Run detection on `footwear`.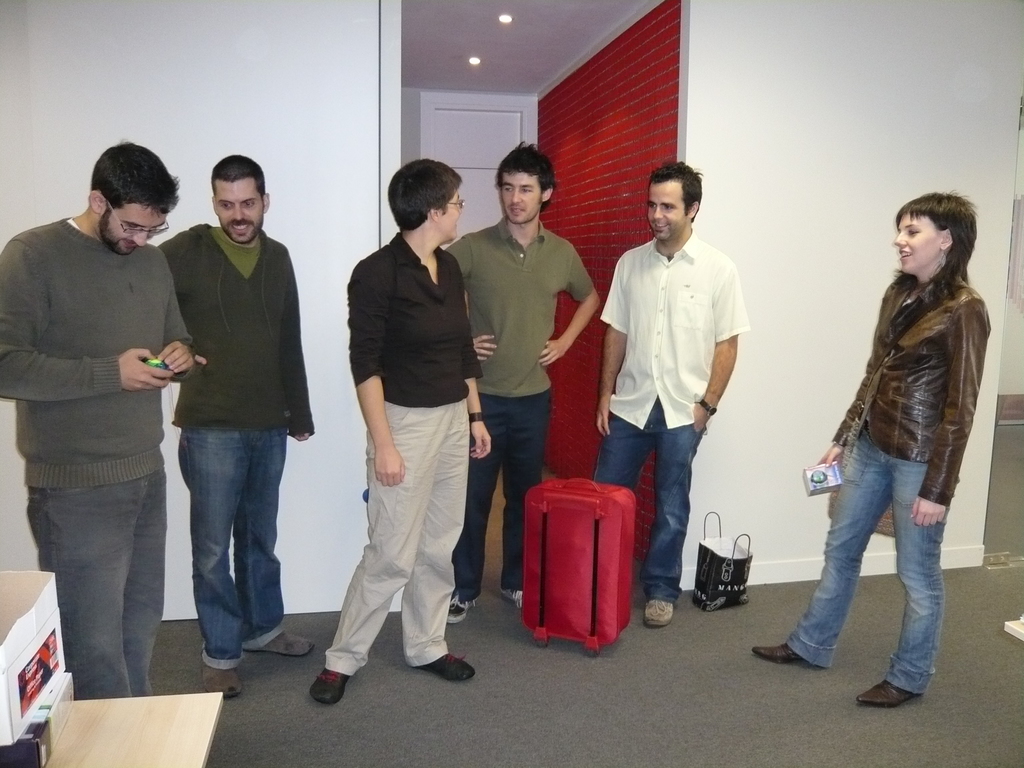
Result: BBox(504, 587, 527, 602).
